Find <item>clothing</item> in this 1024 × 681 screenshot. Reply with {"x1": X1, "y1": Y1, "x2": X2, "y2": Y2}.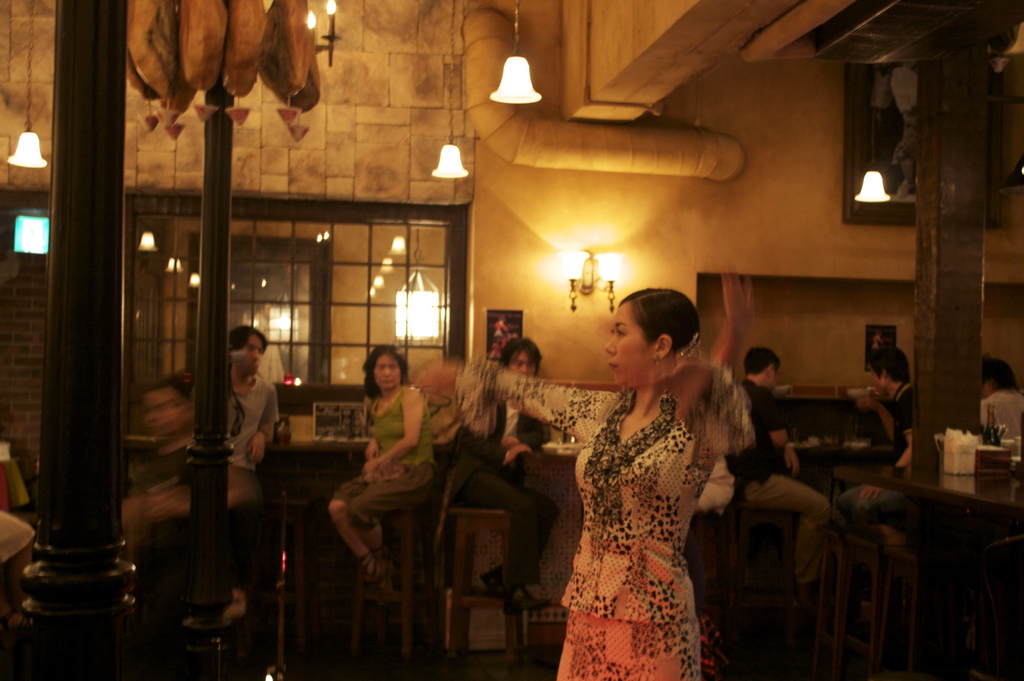
{"x1": 458, "y1": 369, "x2": 762, "y2": 680}.
